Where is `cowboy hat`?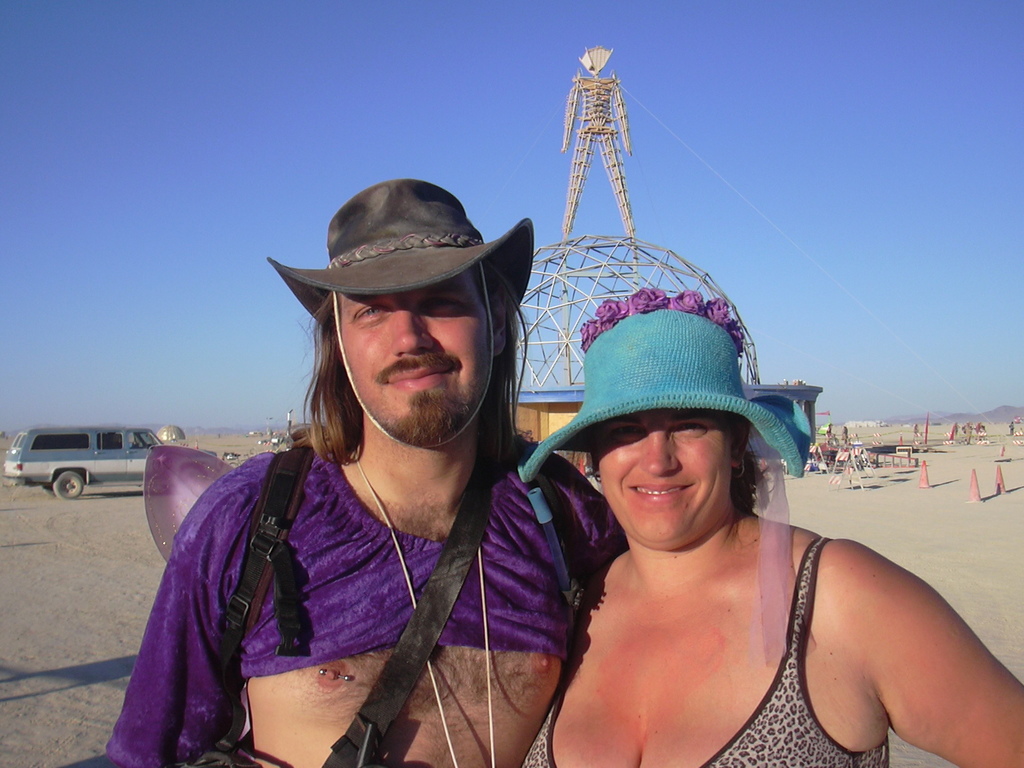
BBox(273, 180, 536, 440).
